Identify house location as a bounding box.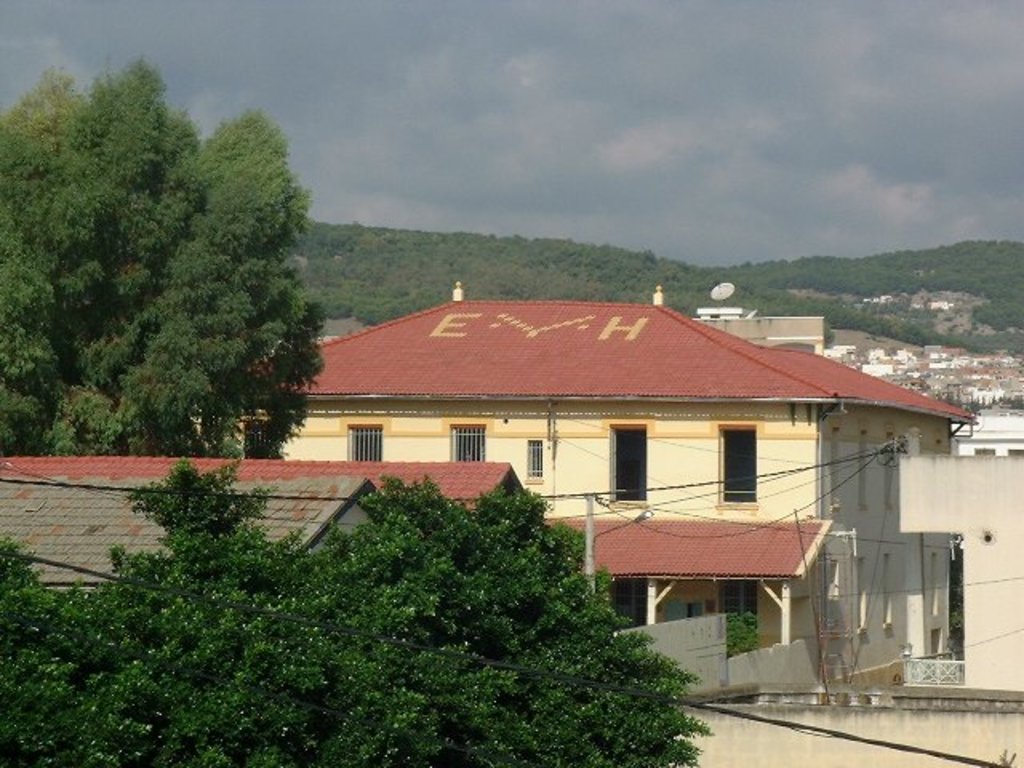
(0,435,550,611).
